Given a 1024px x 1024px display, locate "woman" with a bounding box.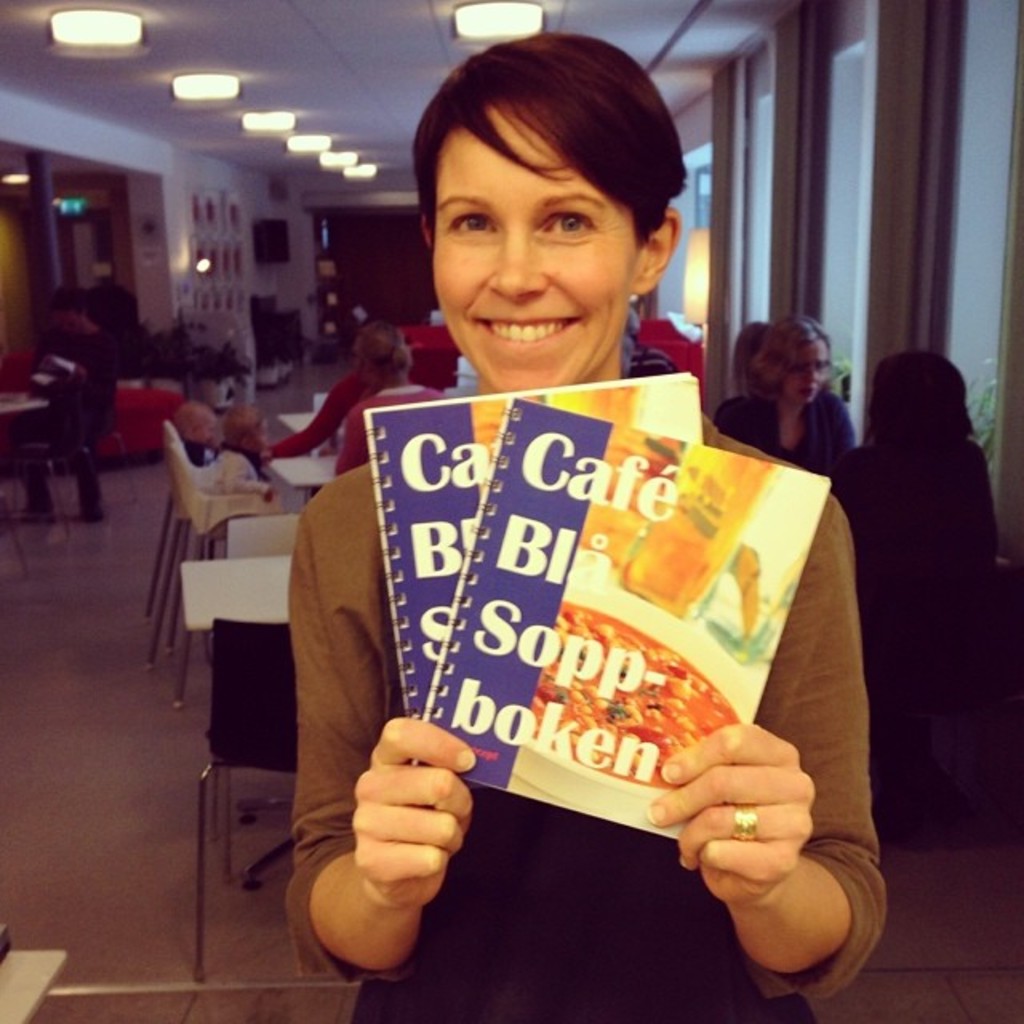
Located: select_region(251, 66, 885, 966).
